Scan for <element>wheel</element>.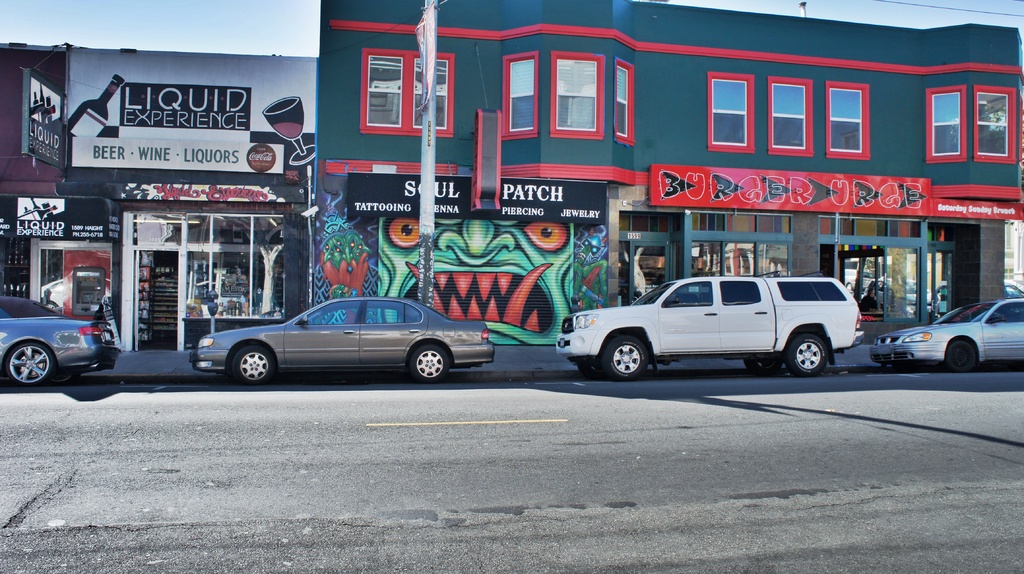
Scan result: 6,340,58,388.
